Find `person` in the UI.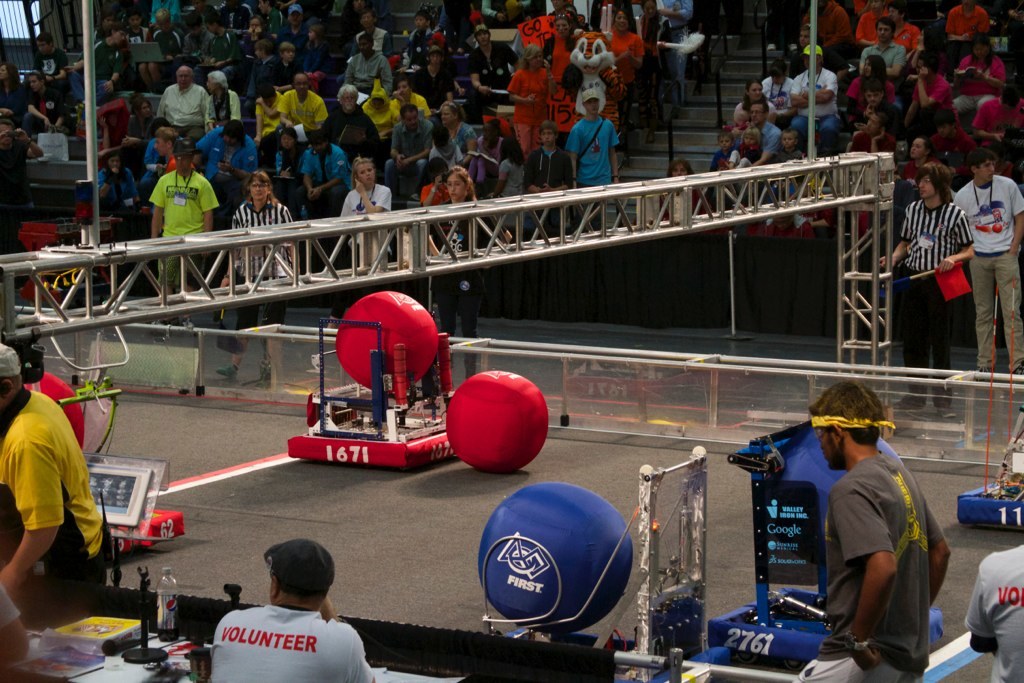
UI element at box(334, 155, 396, 271).
